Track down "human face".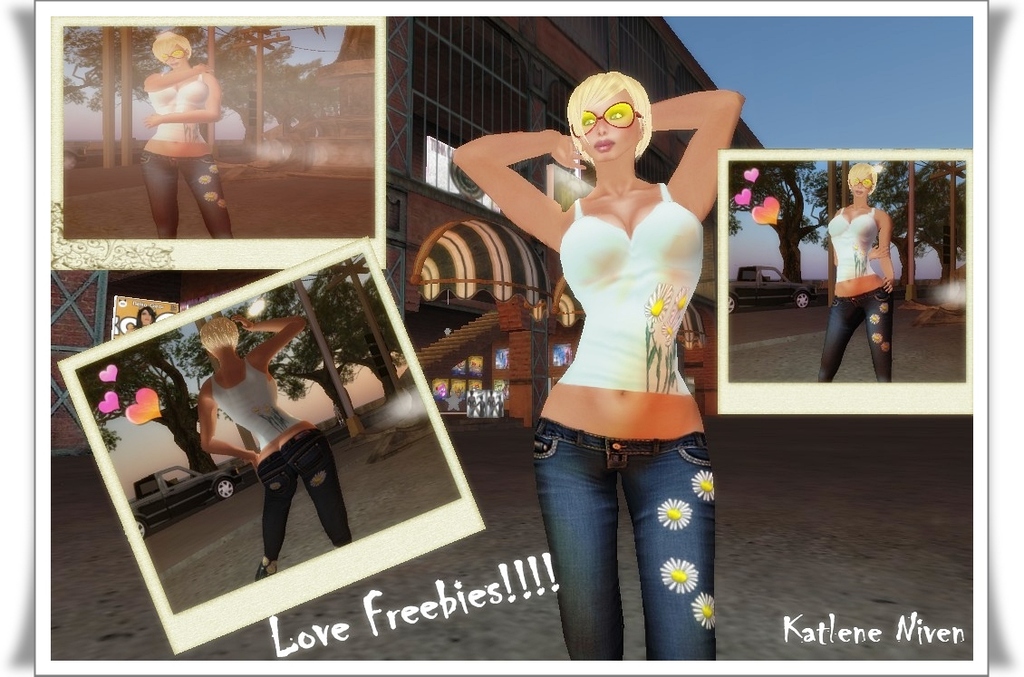
Tracked to bbox=[575, 94, 636, 161].
